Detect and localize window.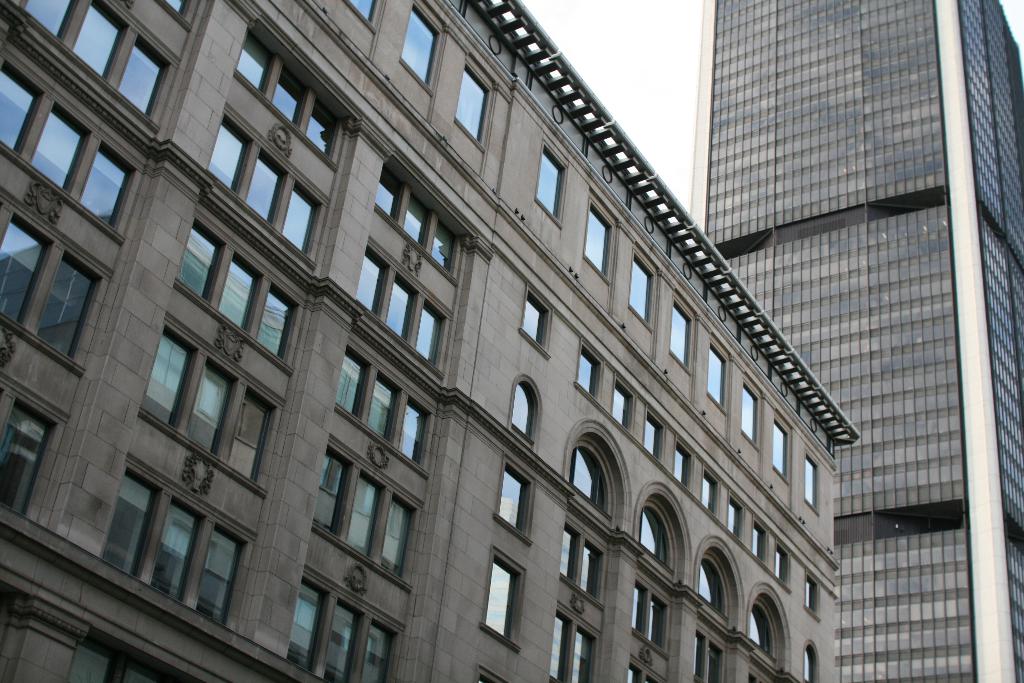
Localized at box=[399, 2, 442, 99].
